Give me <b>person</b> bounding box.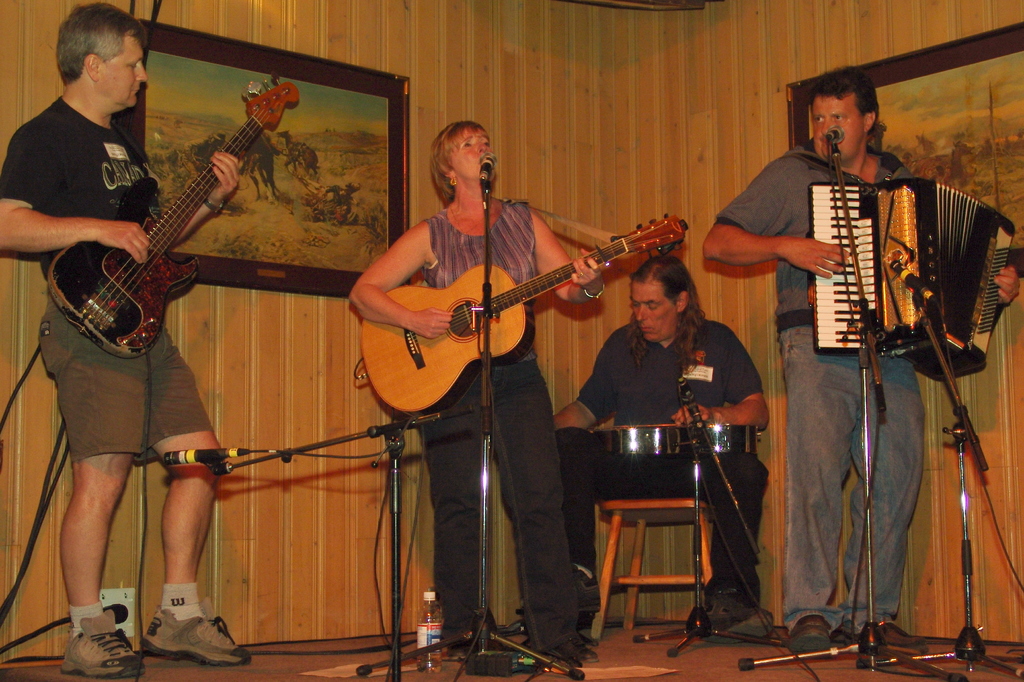
{"left": 351, "top": 118, "right": 614, "bottom": 668}.
